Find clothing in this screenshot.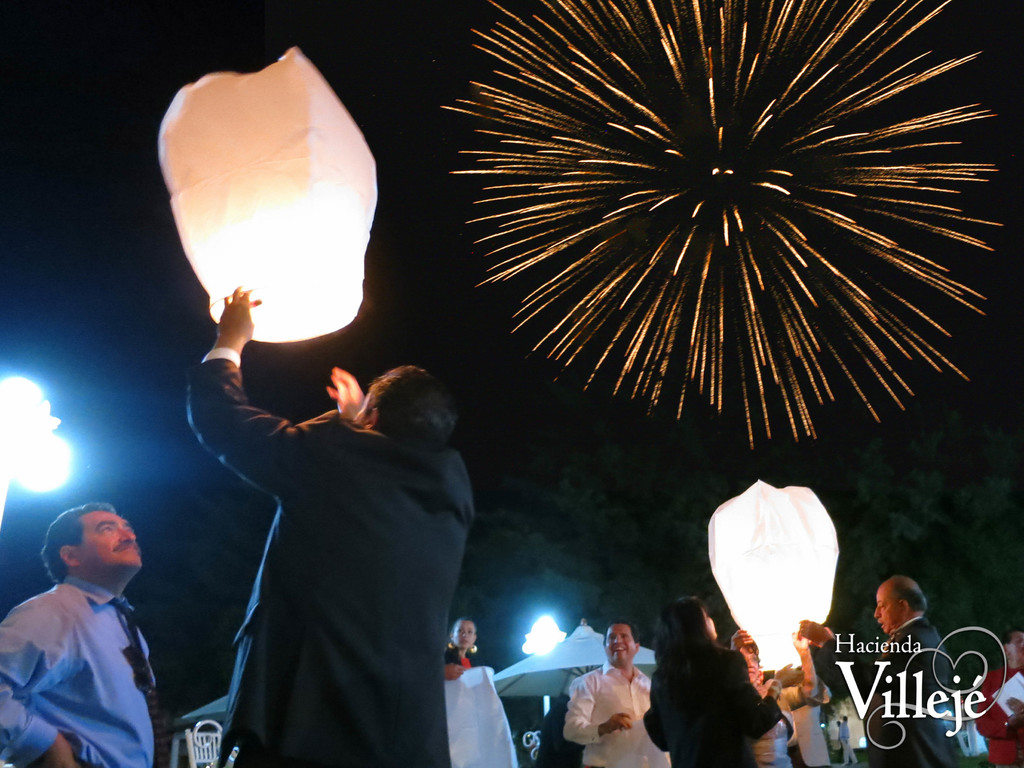
The bounding box for clothing is (x1=182, y1=352, x2=474, y2=766).
